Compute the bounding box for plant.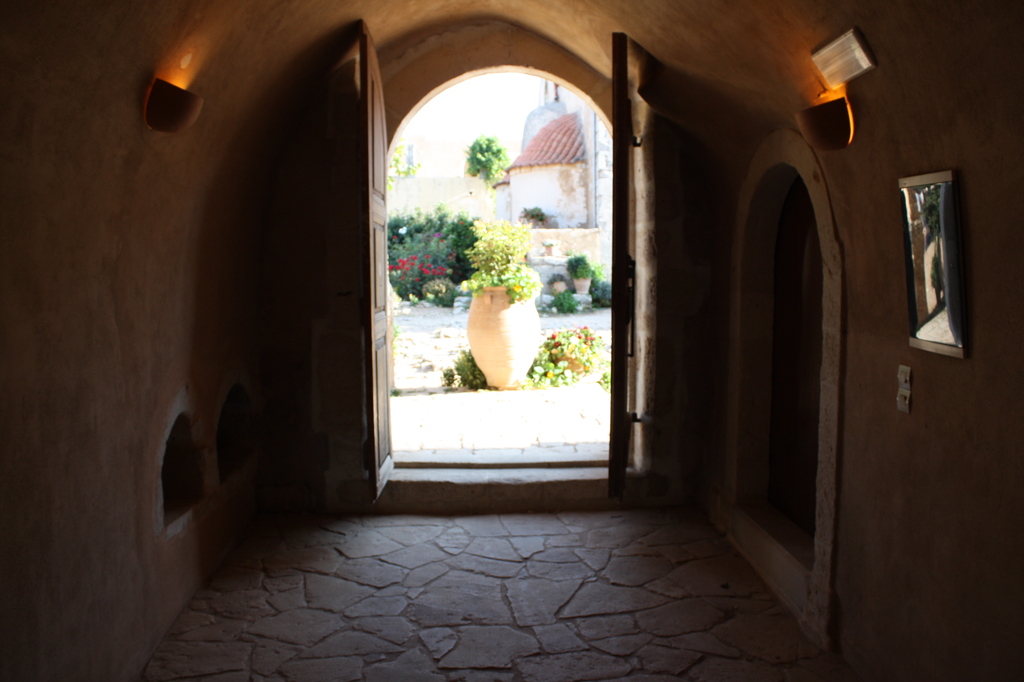
locate(548, 272, 562, 283).
